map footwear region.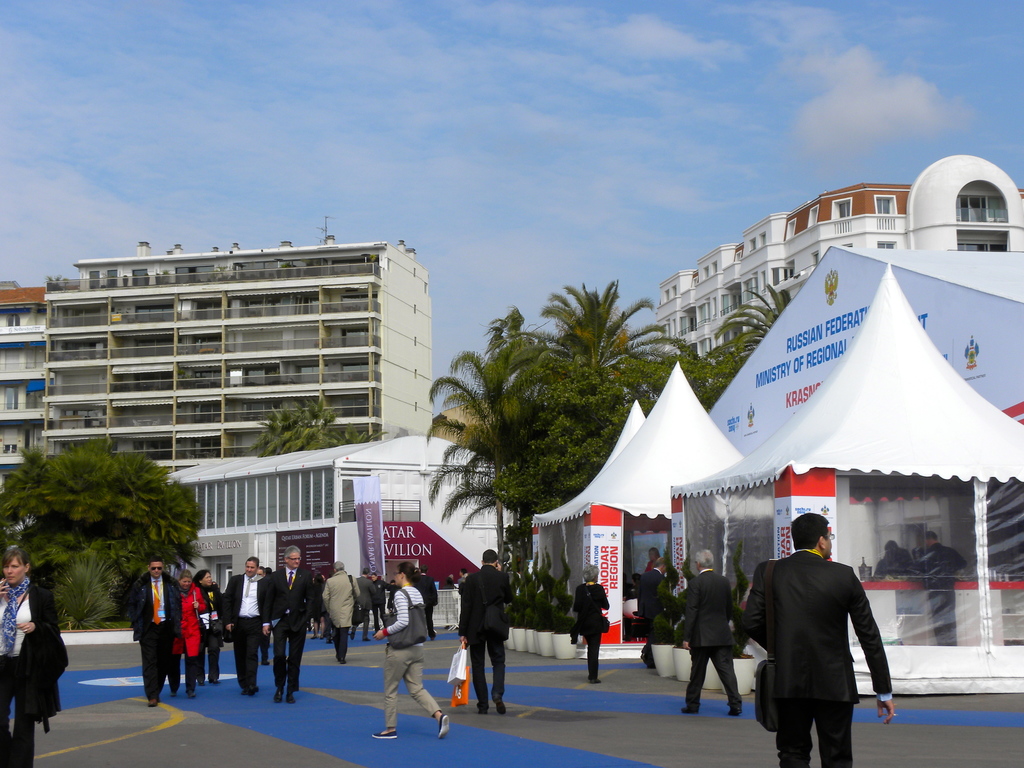
Mapped to <bbox>340, 658, 348, 666</bbox>.
